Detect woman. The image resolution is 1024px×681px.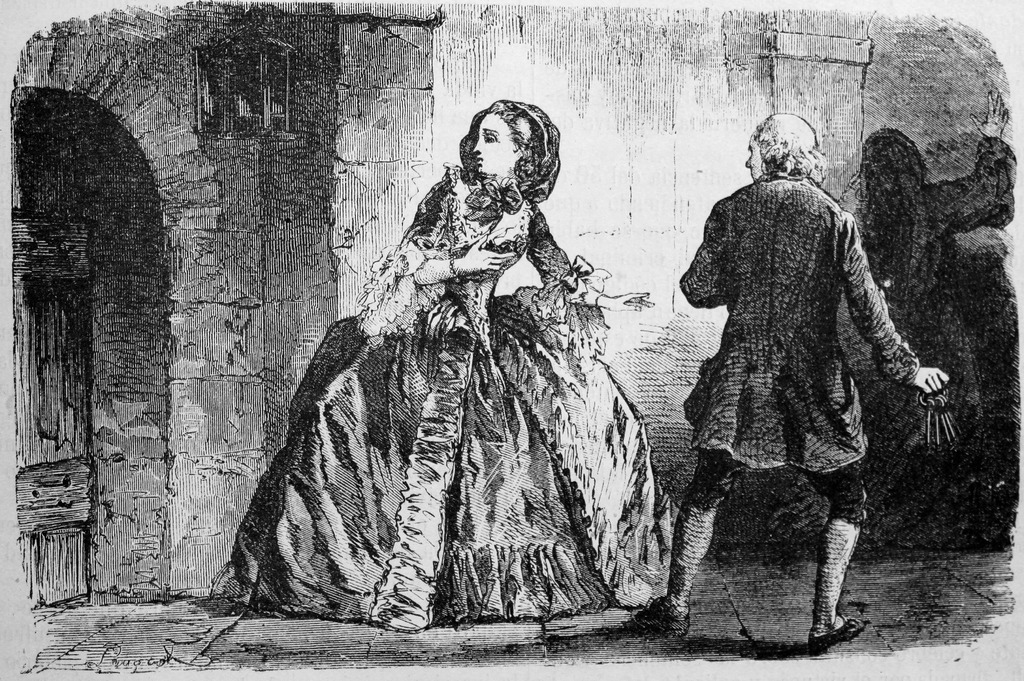
[238, 86, 657, 640].
